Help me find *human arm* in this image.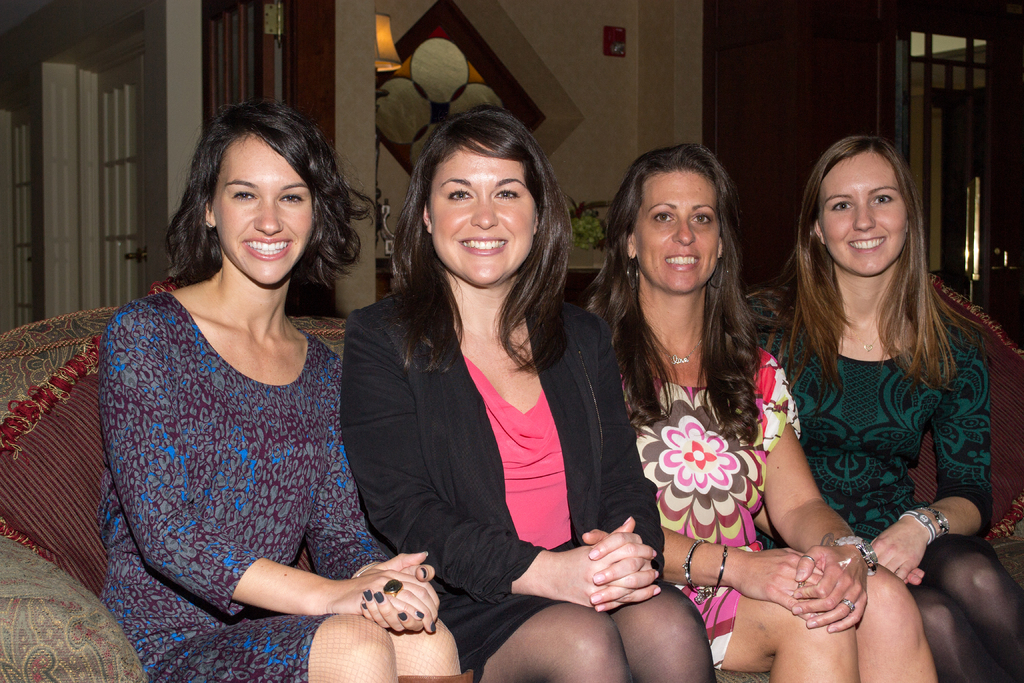
Found it: [left=874, top=539, right=937, bottom=608].
